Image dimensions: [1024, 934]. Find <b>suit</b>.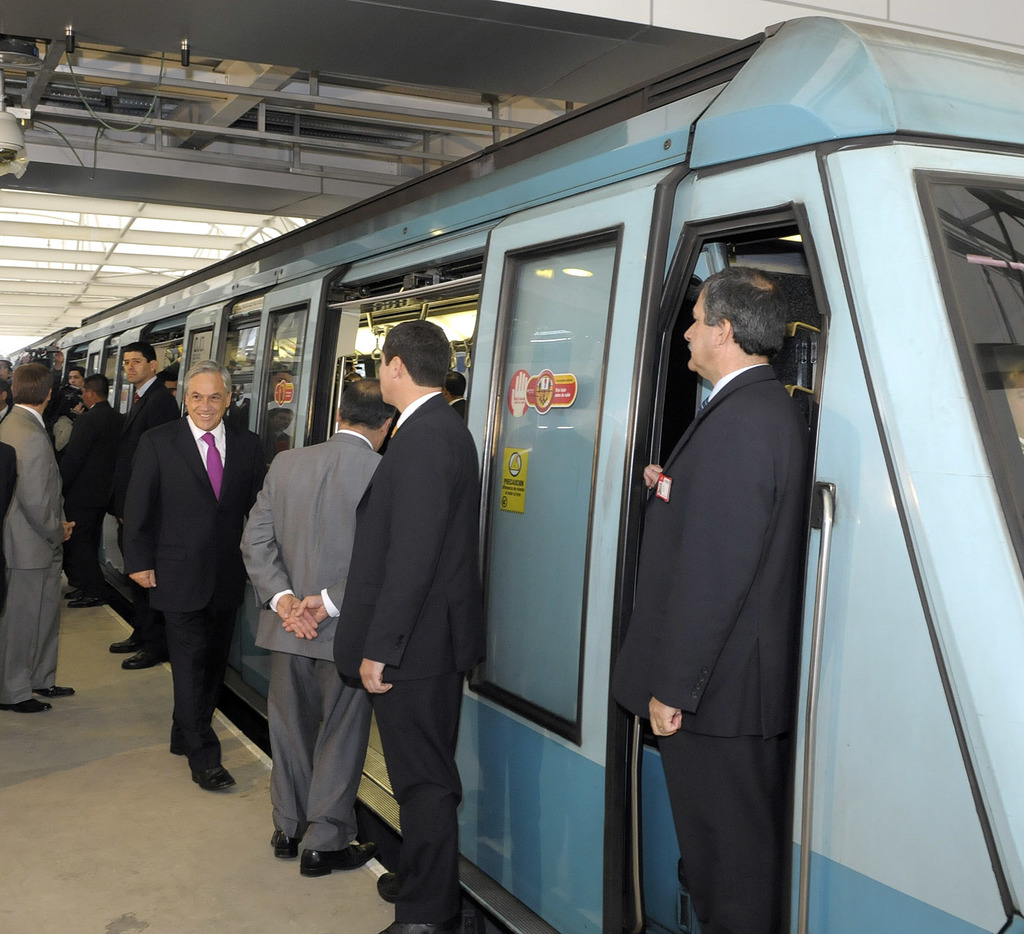
bbox=[450, 397, 466, 426].
